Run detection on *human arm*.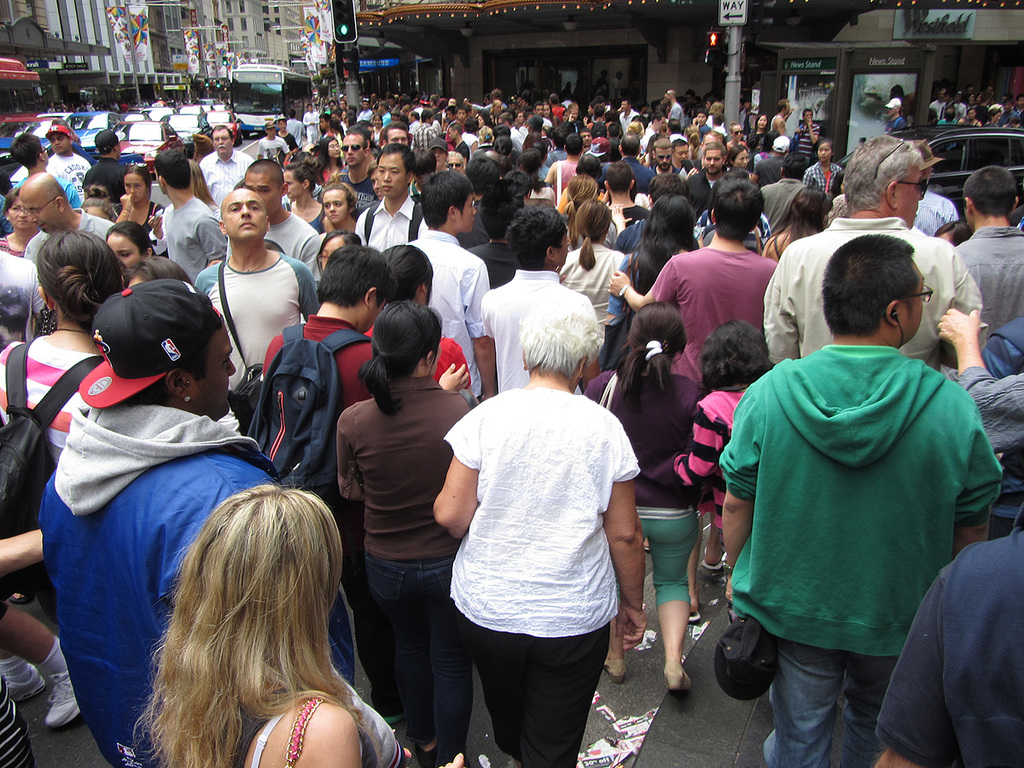
Result: 300:114:308:130.
